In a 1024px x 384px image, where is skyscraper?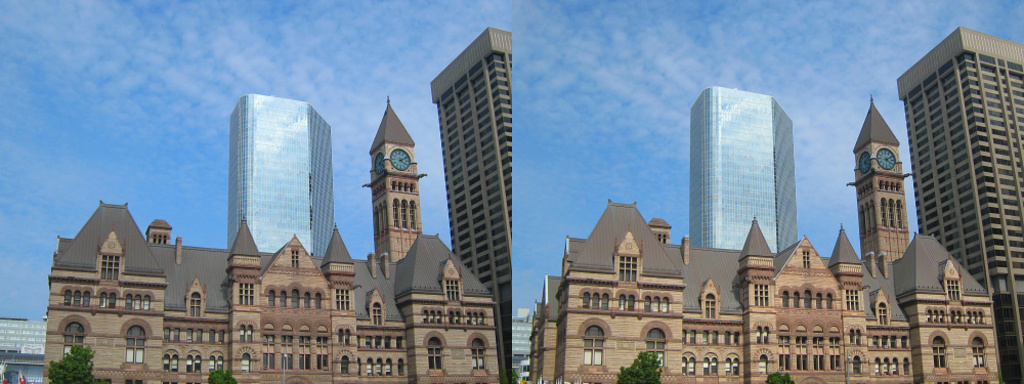
locate(201, 94, 347, 274).
